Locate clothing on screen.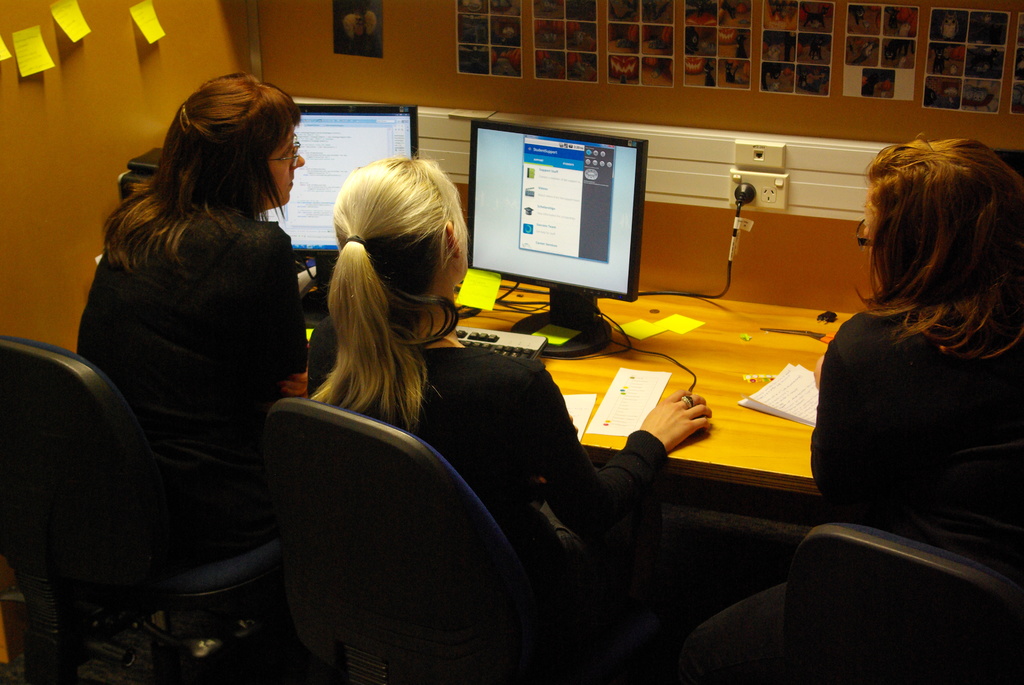
On screen at <box>309,316,670,597</box>.
